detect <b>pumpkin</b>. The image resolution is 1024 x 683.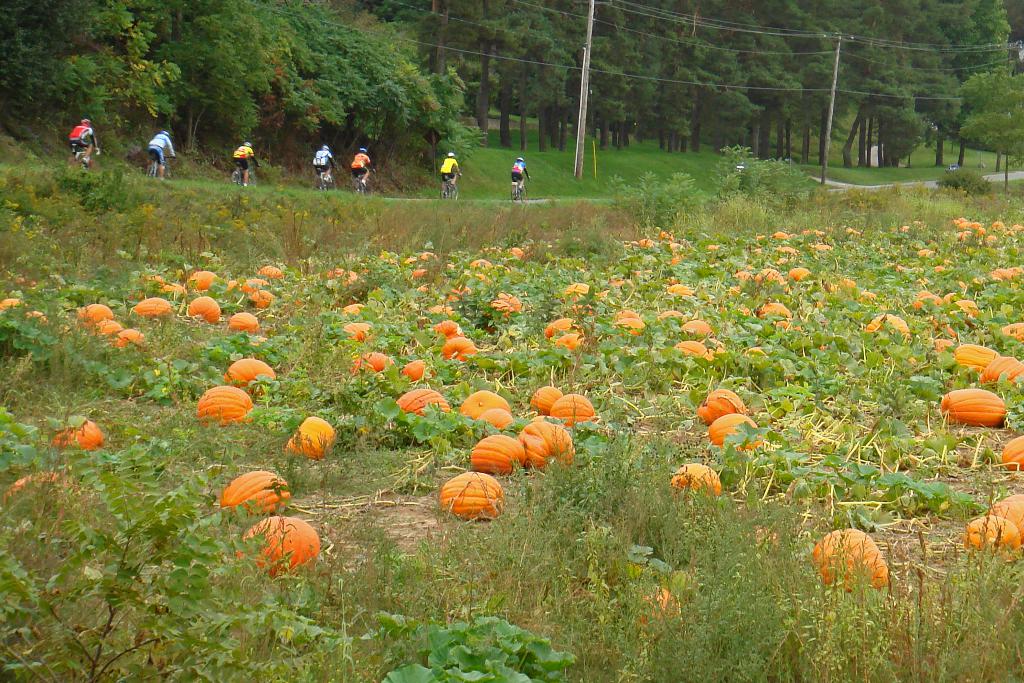
(left=440, top=336, right=477, bottom=367).
